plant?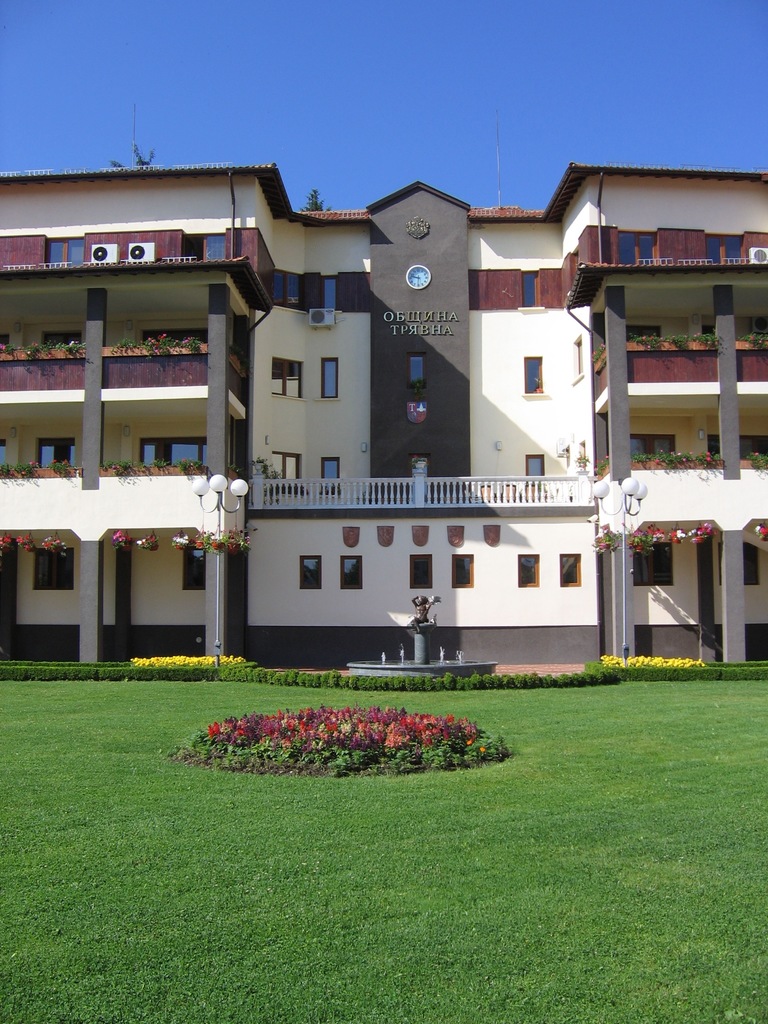
detection(147, 459, 173, 471)
